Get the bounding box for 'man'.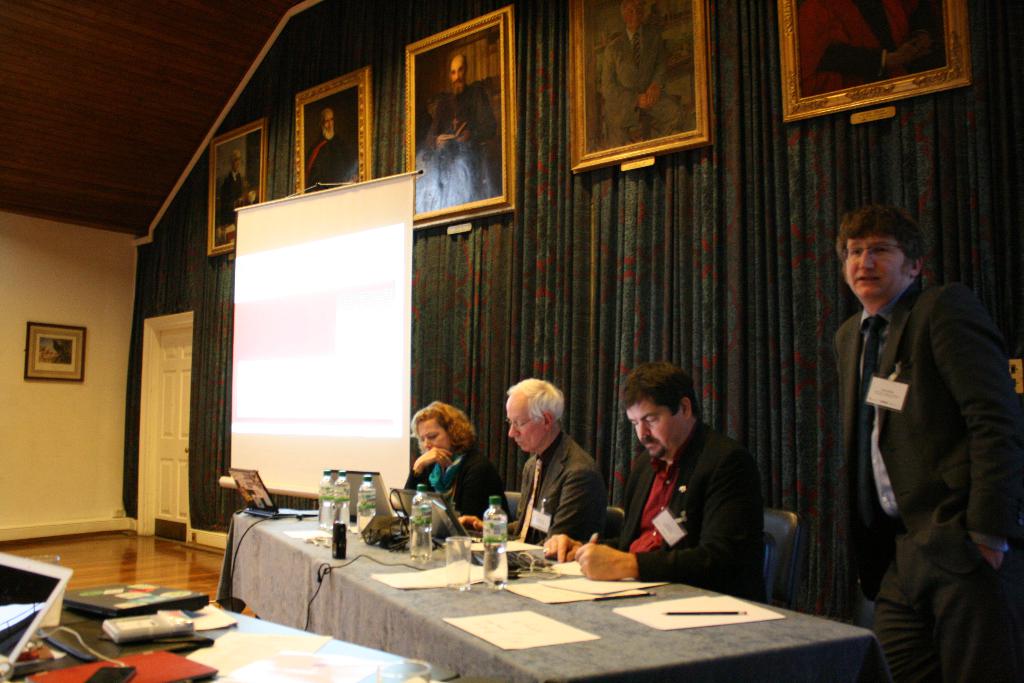
{"x1": 604, "y1": 0, "x2": 687, "y2": 148}.
